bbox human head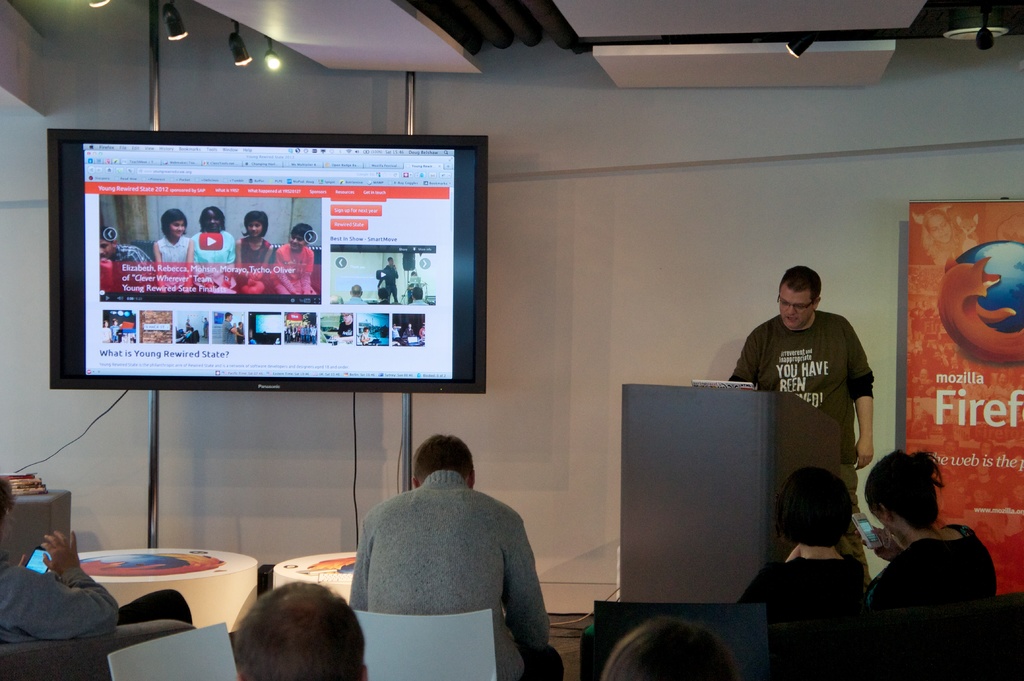
[left=782, top=465, right=856, bottom=545]
